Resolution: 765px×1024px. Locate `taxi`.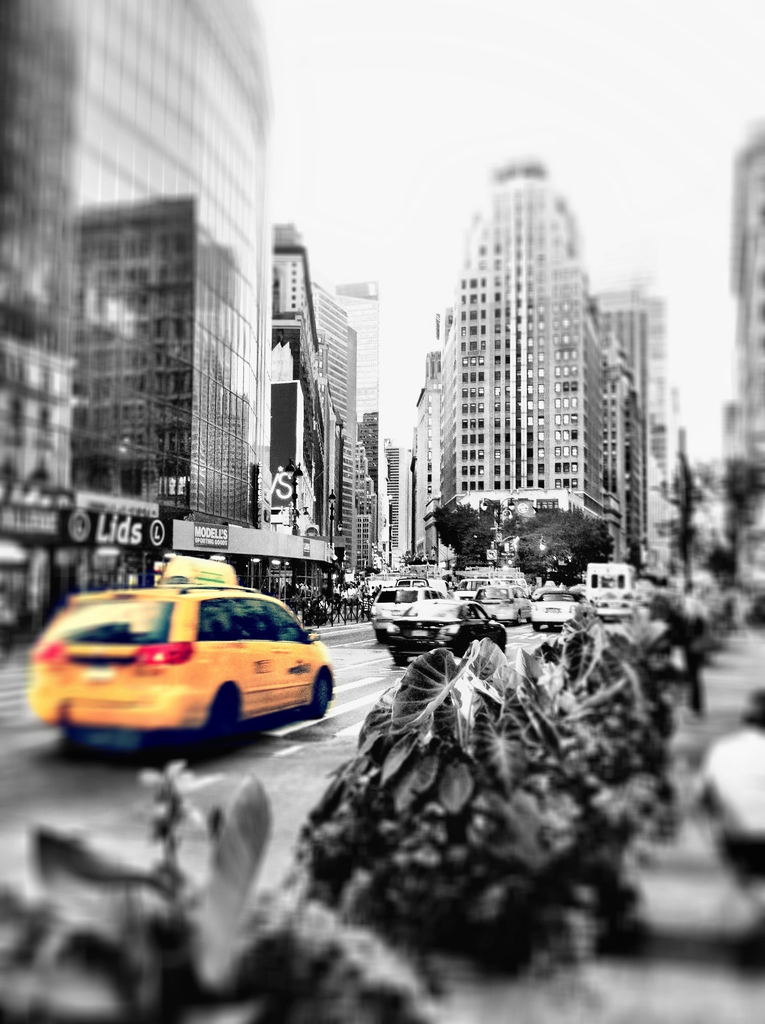
[26,561,351,769].
